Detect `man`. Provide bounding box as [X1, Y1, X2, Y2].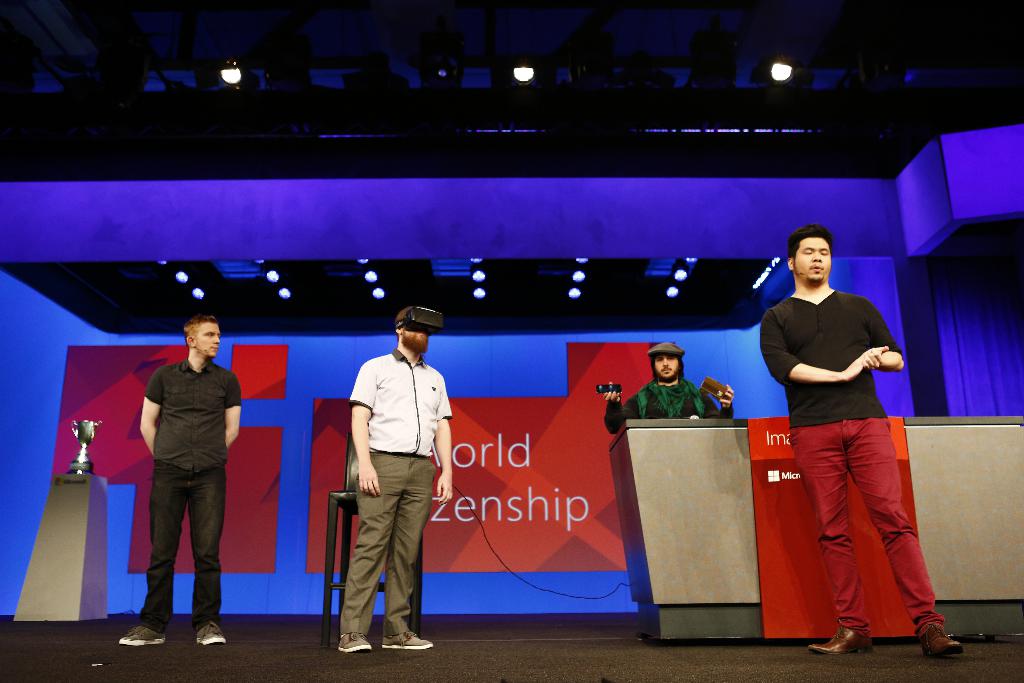
[332, 301, 458, 653].
